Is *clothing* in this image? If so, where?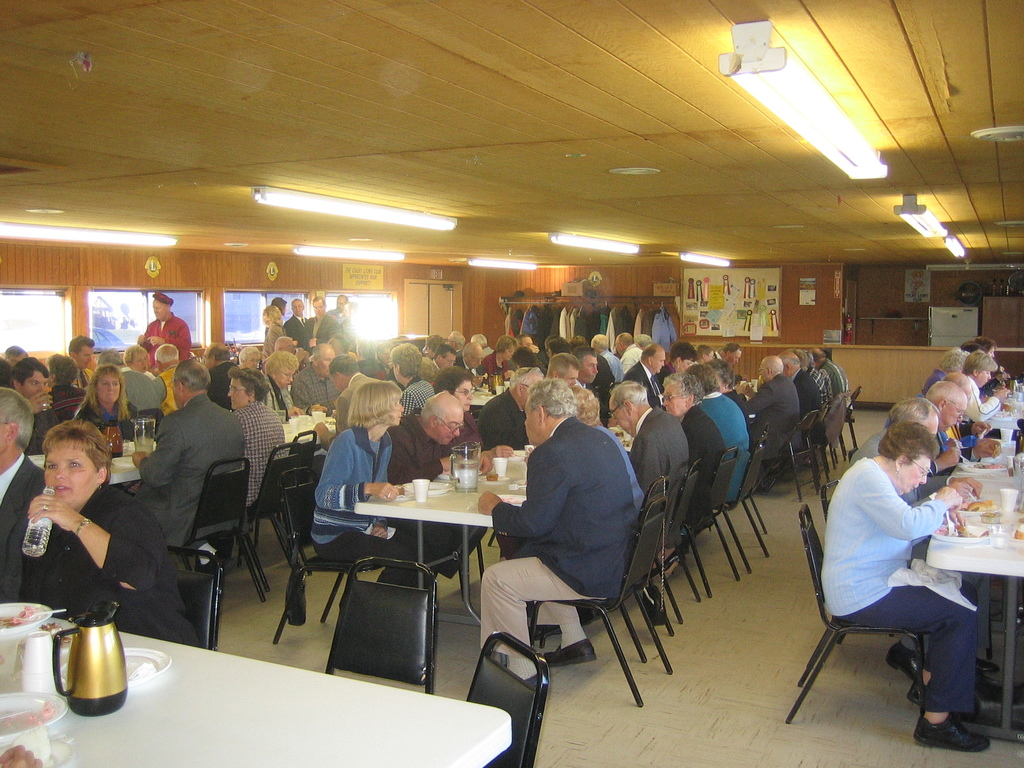
Yes, at <region>666, 357, 686, 394</region>.
